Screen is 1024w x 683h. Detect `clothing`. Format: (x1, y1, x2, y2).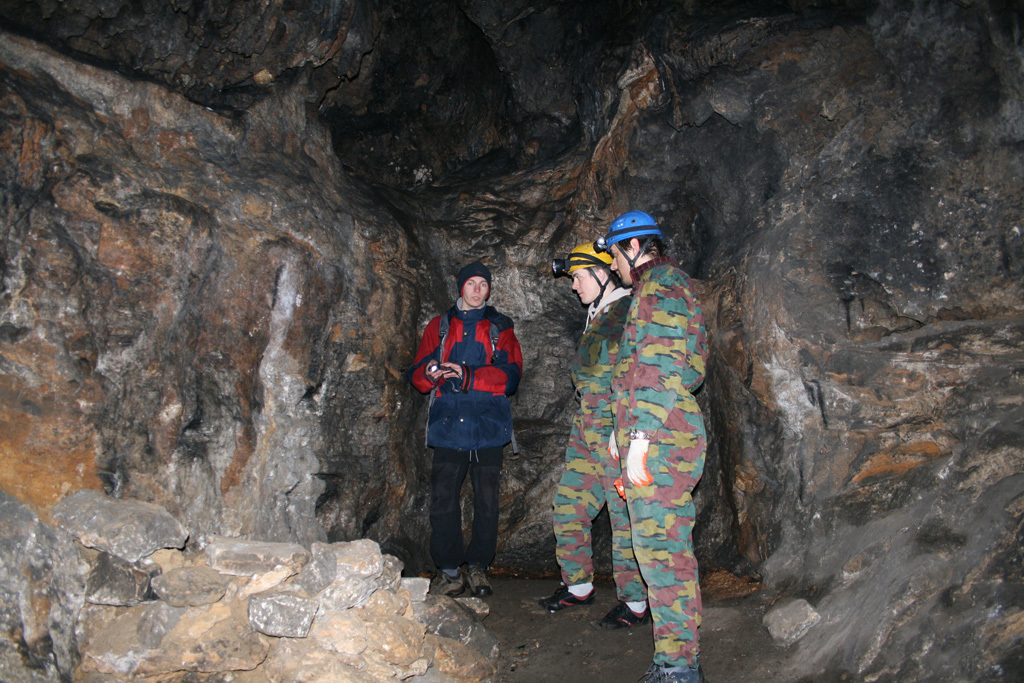
(552, 284, 641, 610).
